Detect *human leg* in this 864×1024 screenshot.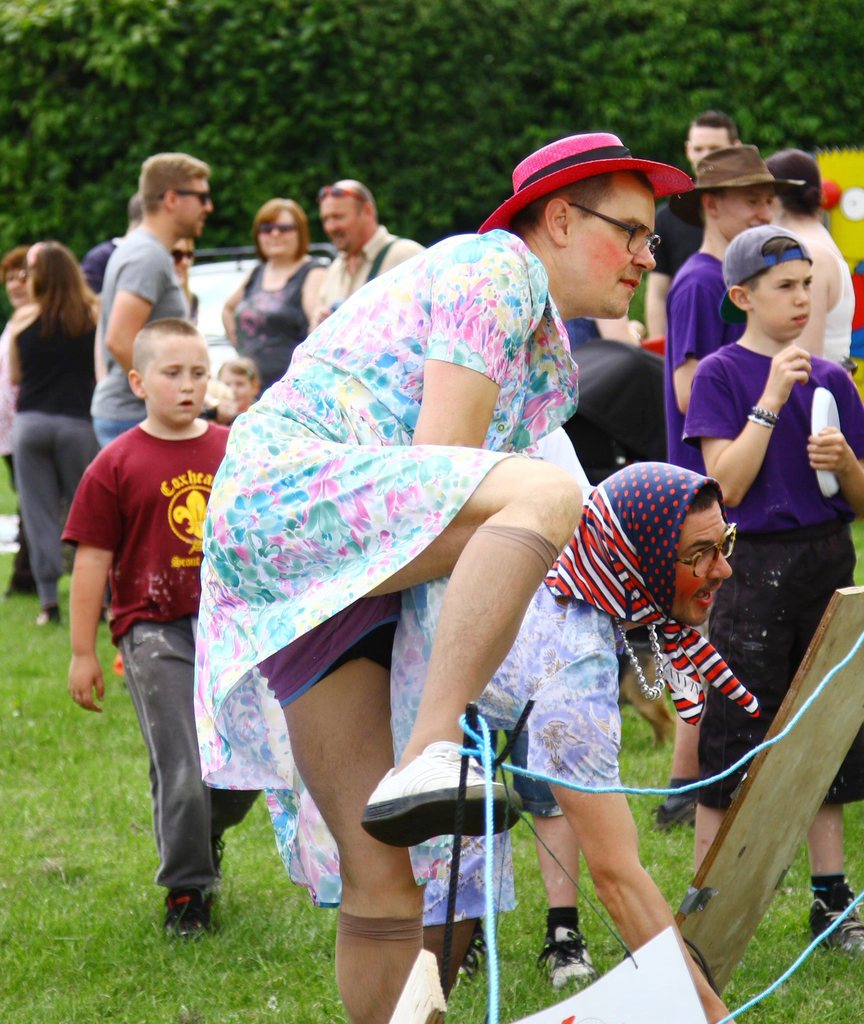
Detection: box(694, 799, 723, 876).
